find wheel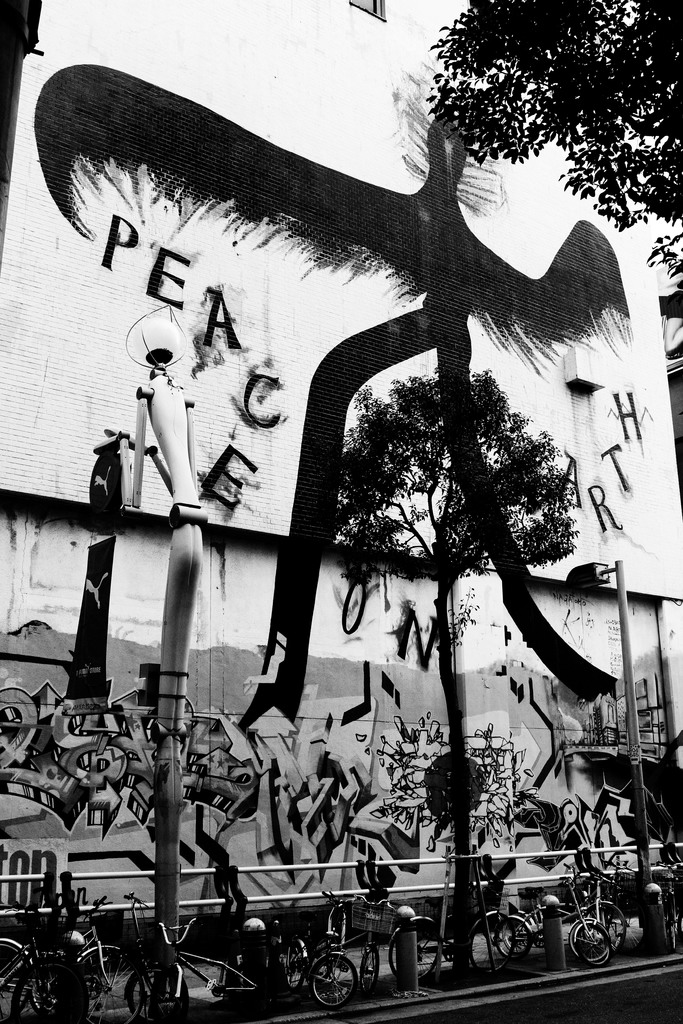
box(73, 947, 147, 1023)
